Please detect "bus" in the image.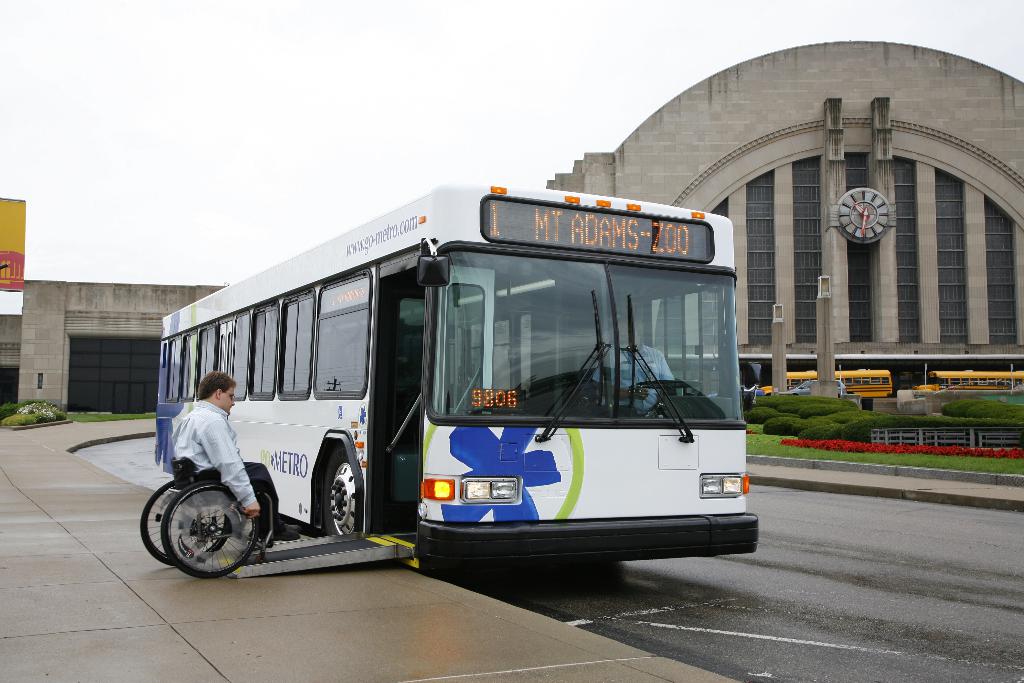
bbox=[156, 179, 758, 575].
